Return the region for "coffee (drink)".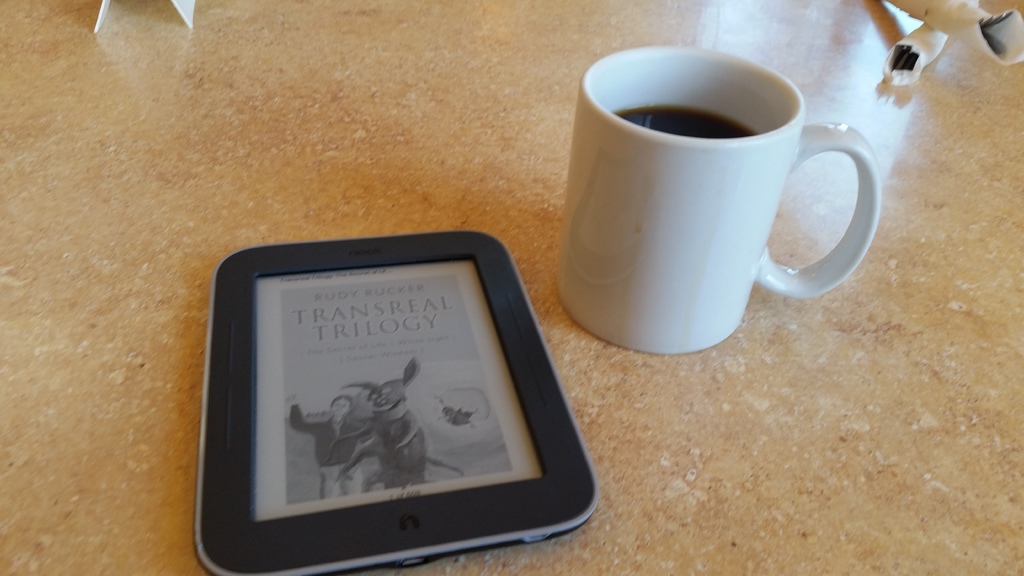
crop(567, 44, 871, 345).
